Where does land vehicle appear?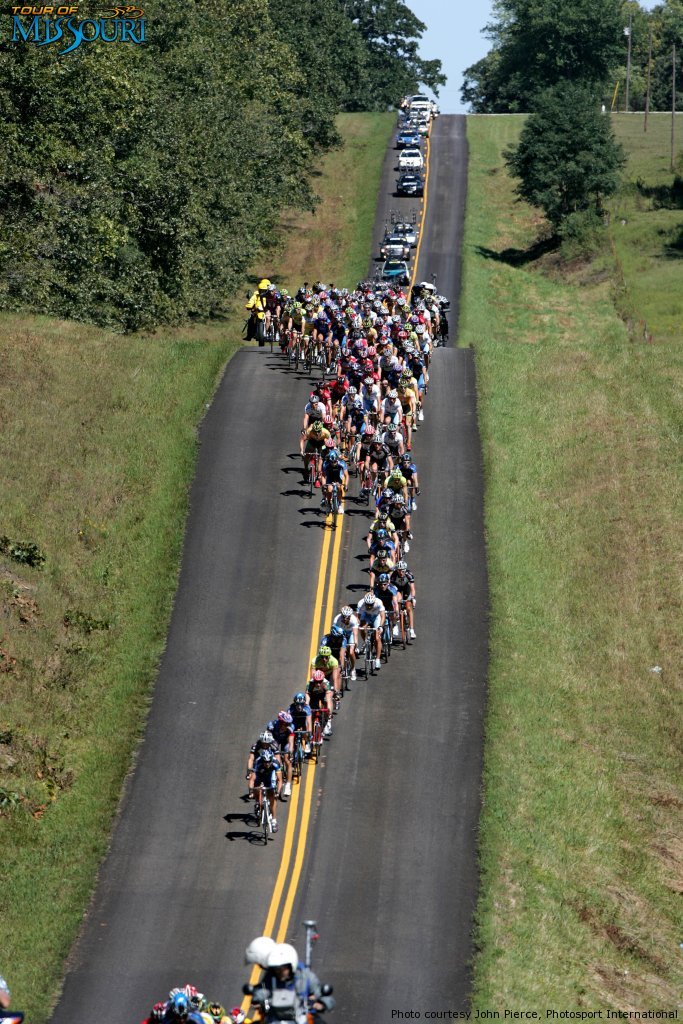
Appears at detection(294, 728, 304, 774).
